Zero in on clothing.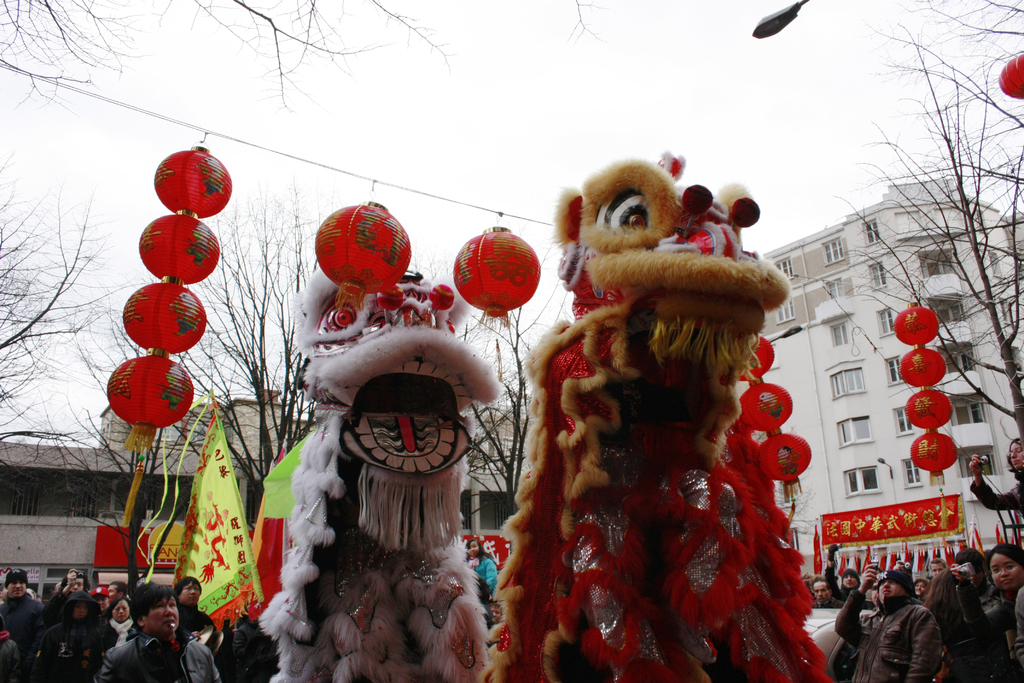
Zeroed in: 833:587:943:682.
